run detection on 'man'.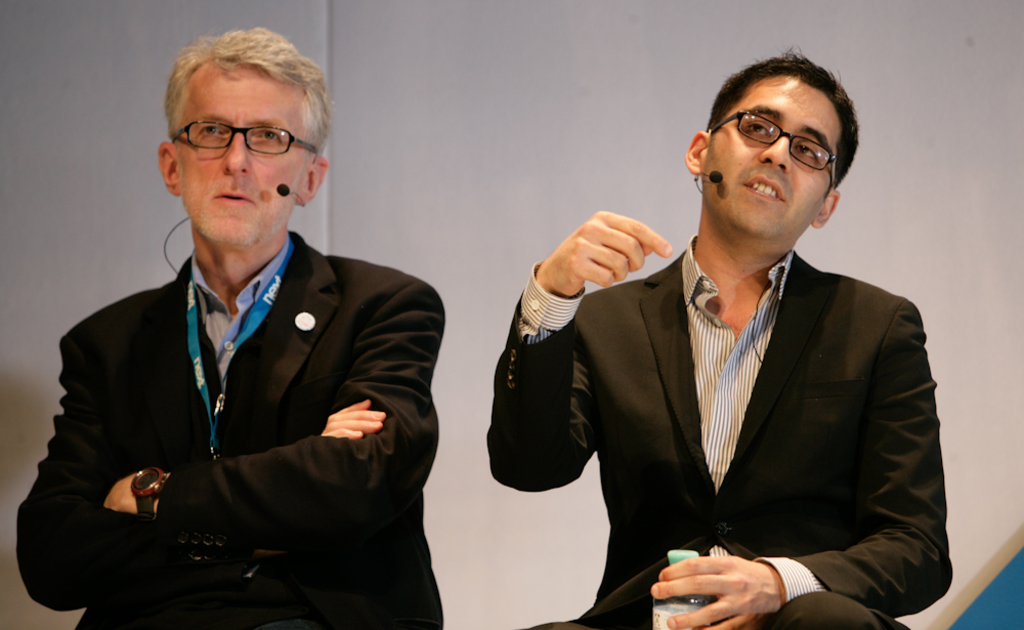
Result: detection(14, 26, 444, 629).
